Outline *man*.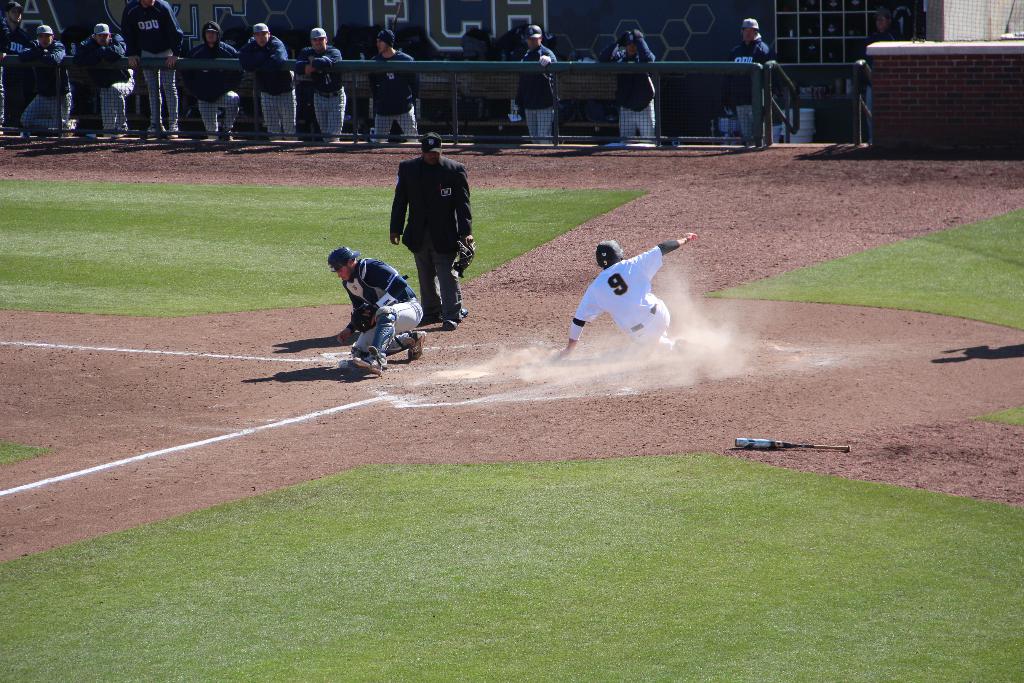
Outline: x1=188, y1=21, x2=244, y2=145.
